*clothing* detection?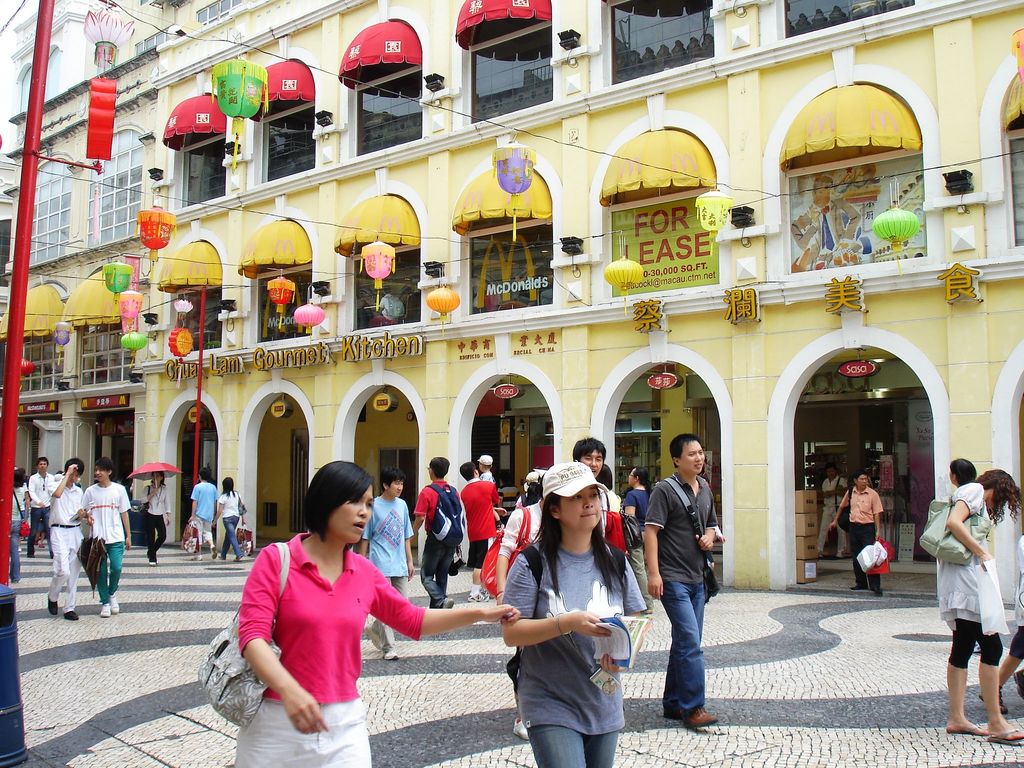
{"x1": 791, "y1": 194, "x2": 861, "y2": 263}
